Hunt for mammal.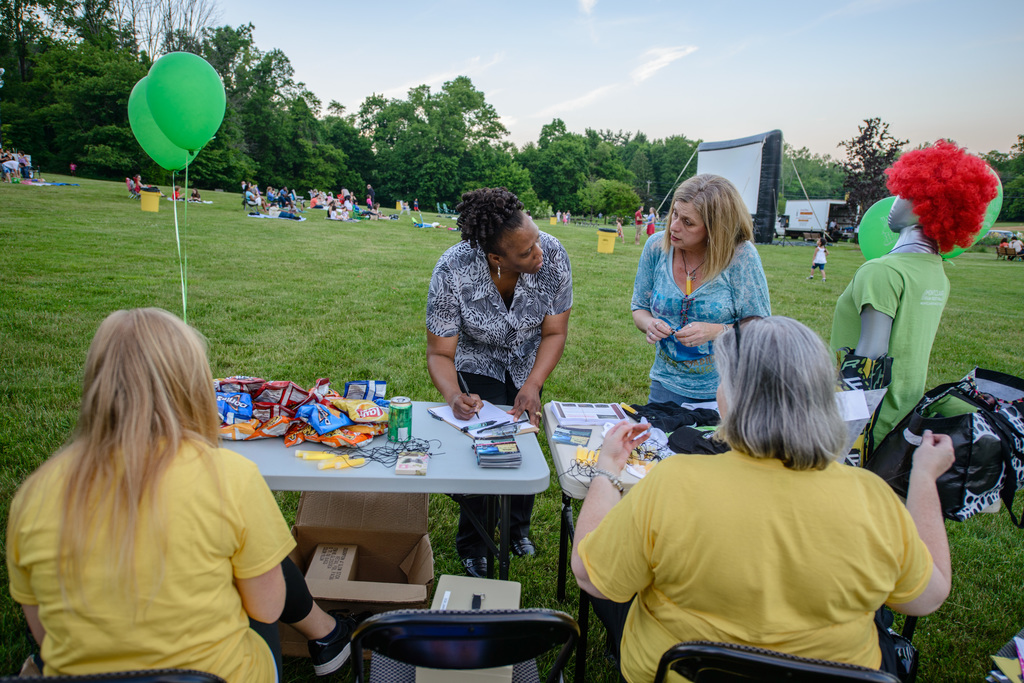
Hunted down at 0, 287, 308, 670.
